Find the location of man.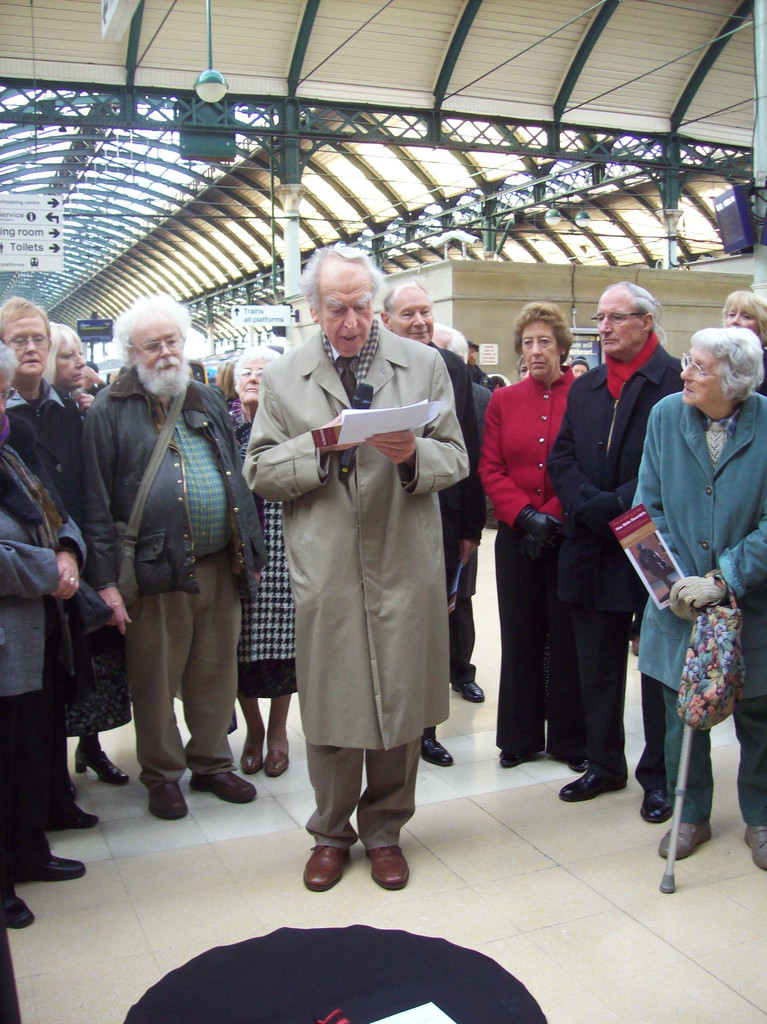
Location: detection(553, 277, 686, 821).
